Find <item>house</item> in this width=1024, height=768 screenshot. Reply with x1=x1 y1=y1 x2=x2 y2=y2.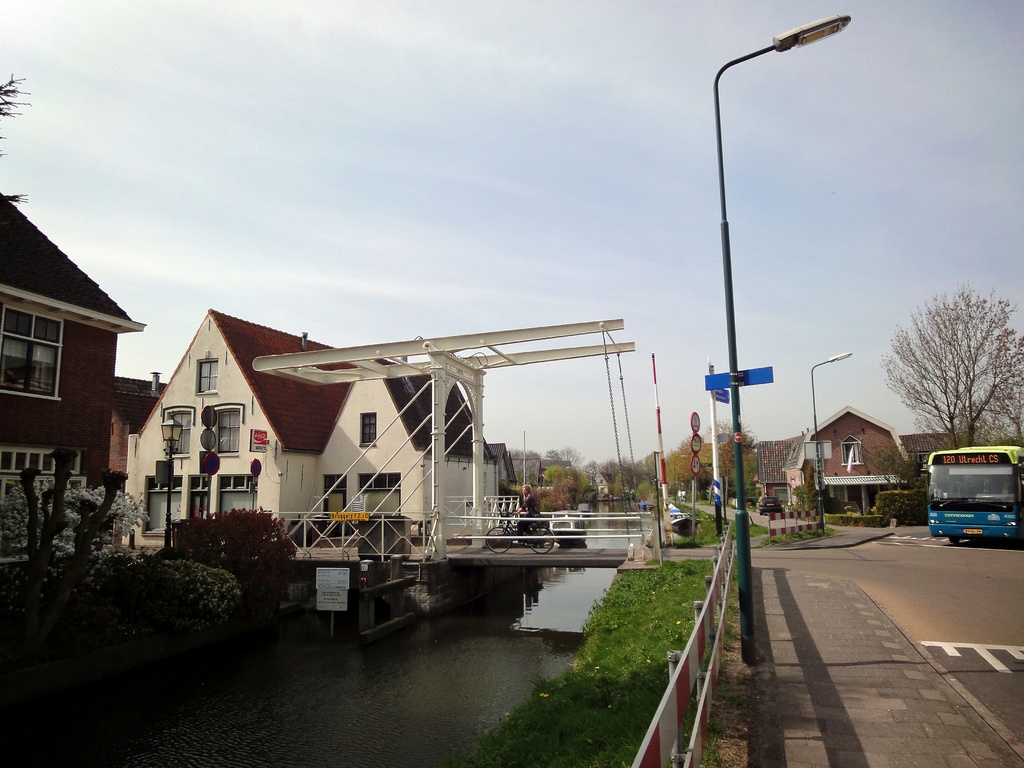
x1=748 y1=403 x2=956 y2=529.
